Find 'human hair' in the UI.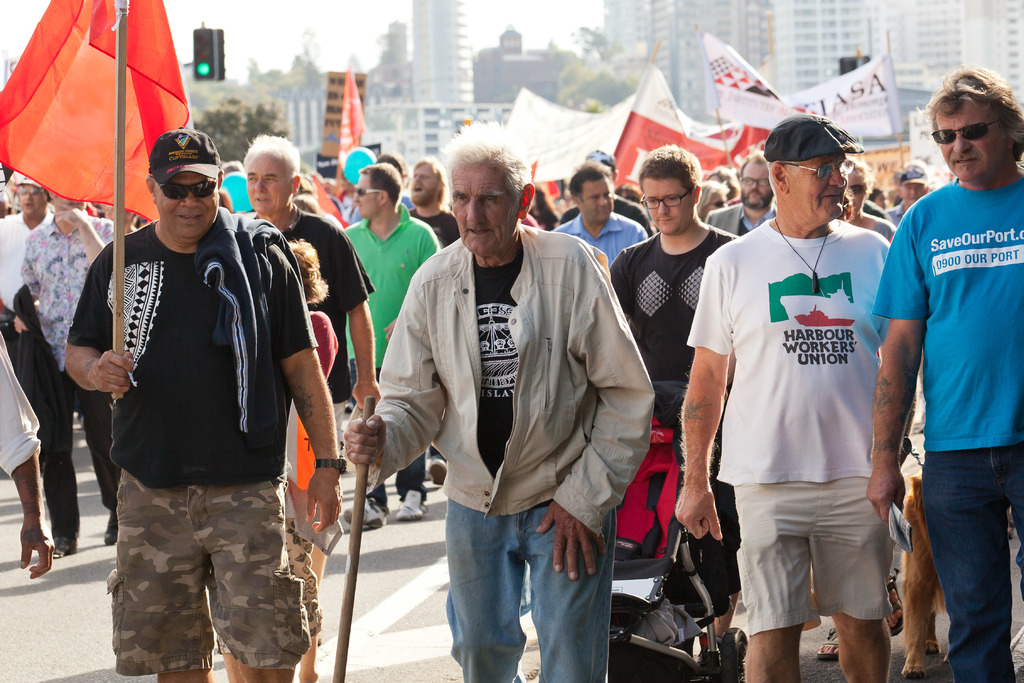
UI element at [x1=938, y1=63, x2=1016, y2=174].
